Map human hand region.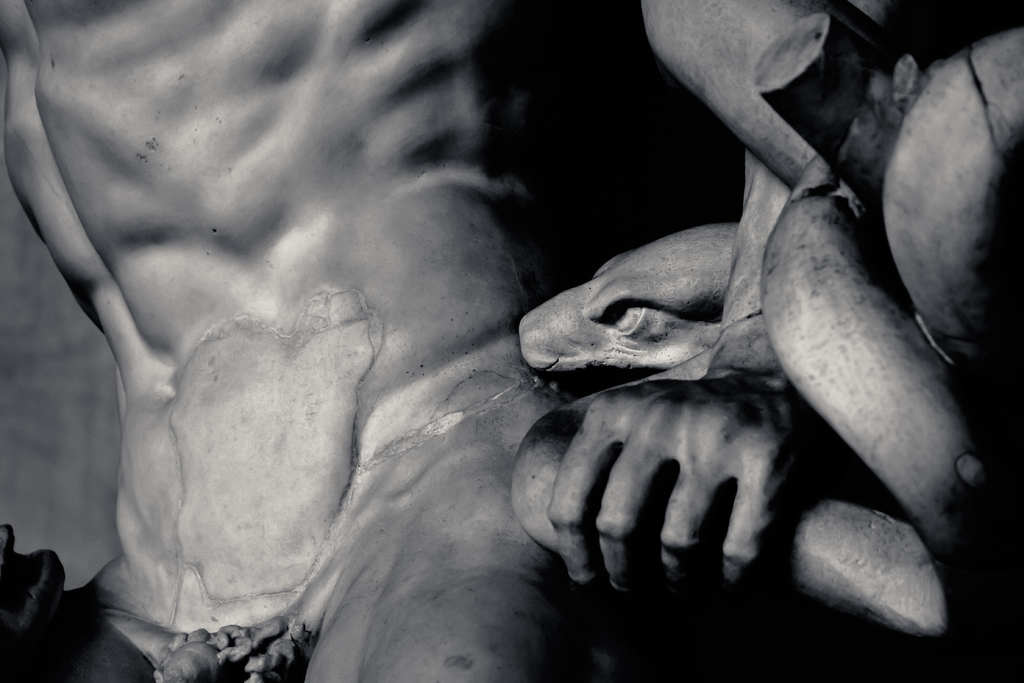
Mapped to [x1=0, y1=520, x2=70, y2=682].
